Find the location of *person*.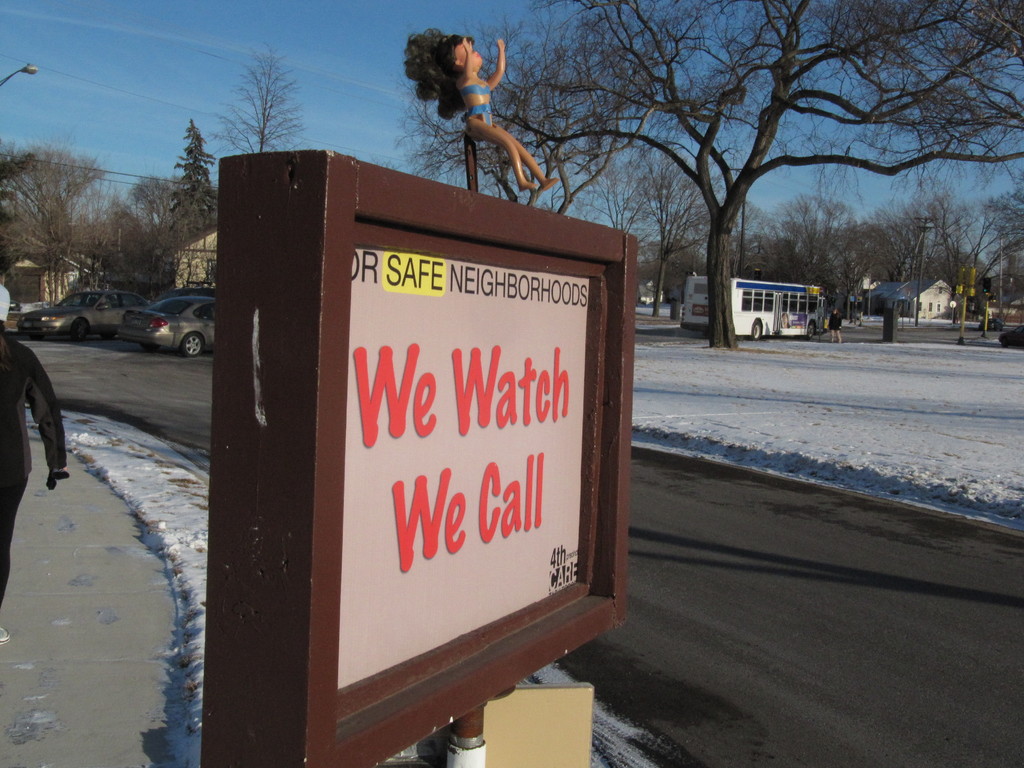
Location: <region>406, 17, 549, 200</region>.
